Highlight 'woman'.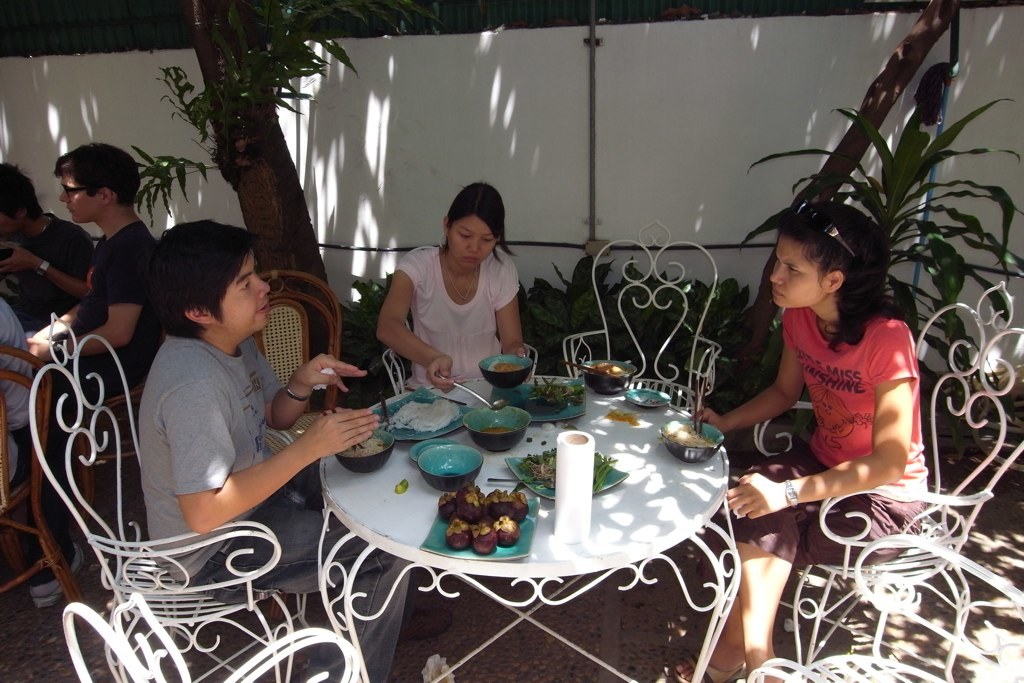
Highlighted region: select_region(686, 199, 932, 682).
